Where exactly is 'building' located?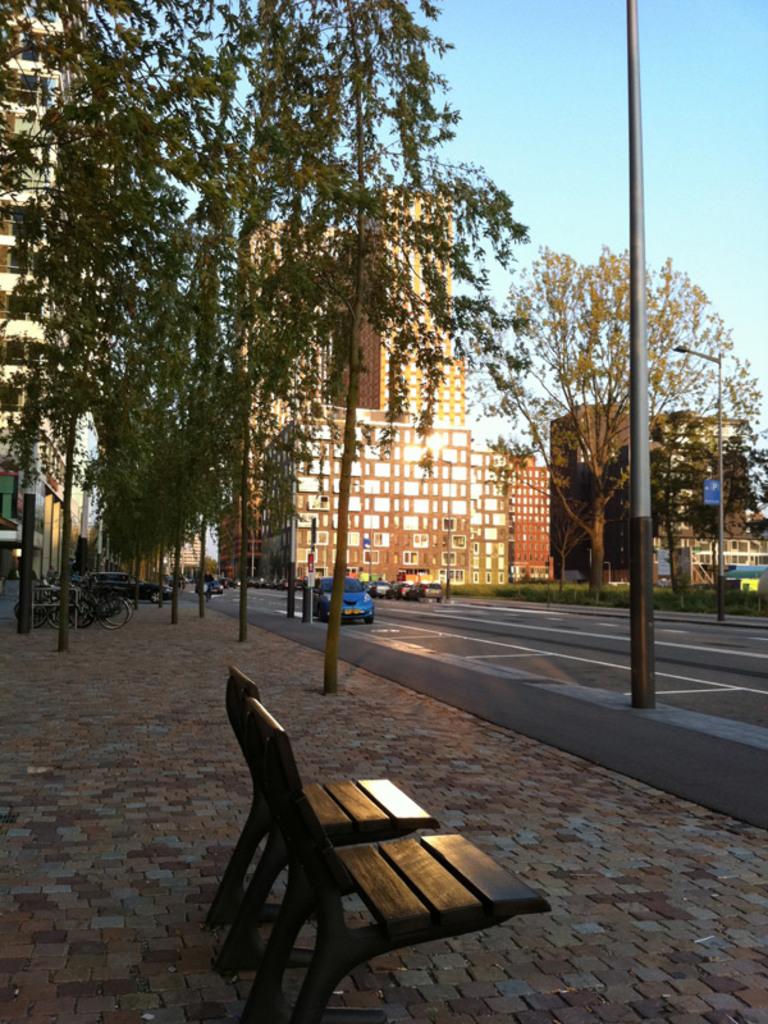
Its bounding box is box=[650, 410, 767, 582].
